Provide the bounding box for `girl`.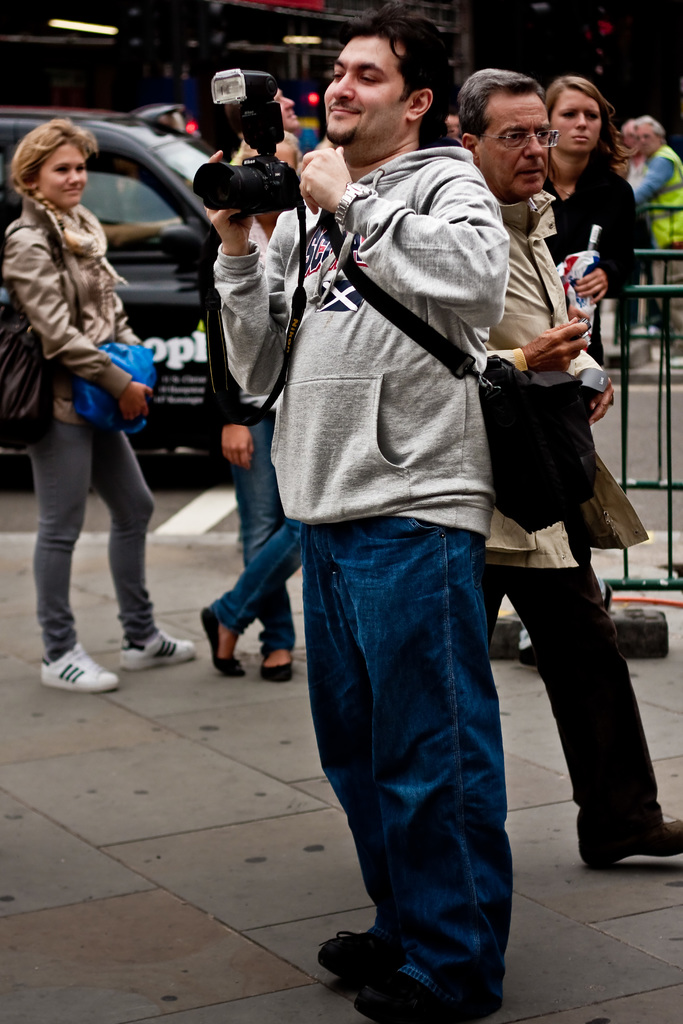
bbox=[523, 76, 646, 665].
